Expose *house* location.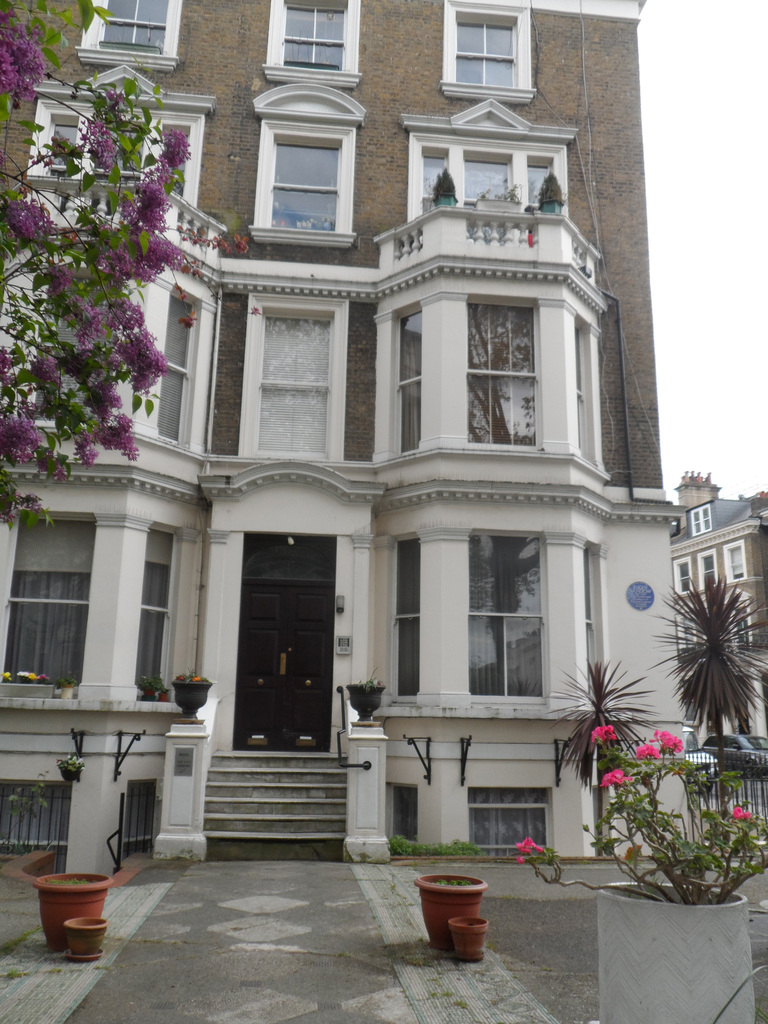
Exposed at (672, 494, 767, 741).
